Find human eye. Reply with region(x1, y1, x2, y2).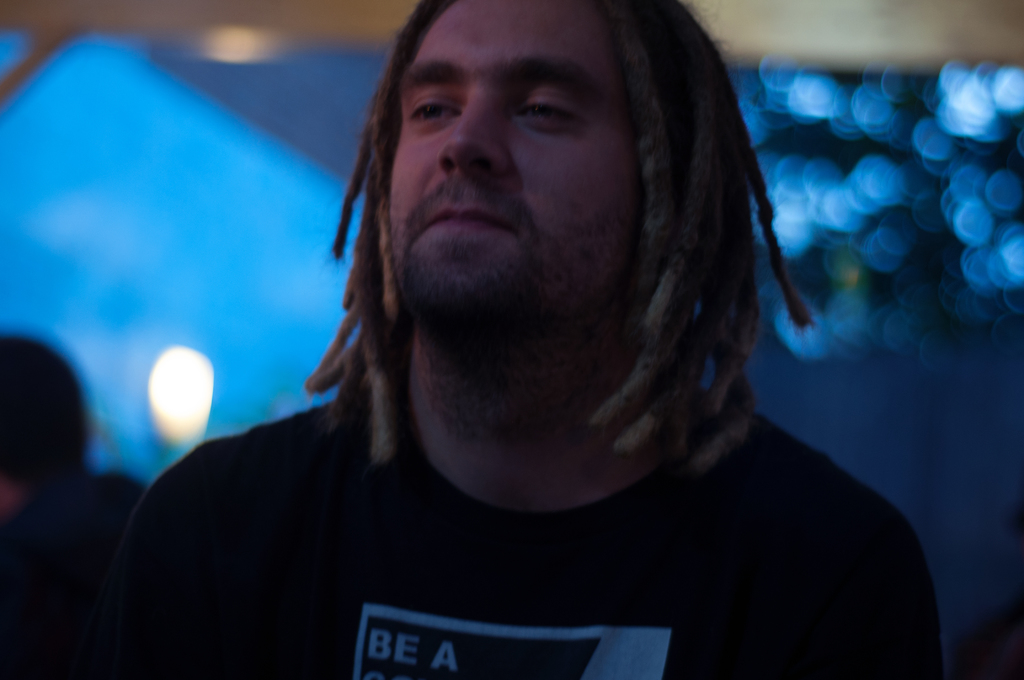
region(512, 74, 603, 141).
